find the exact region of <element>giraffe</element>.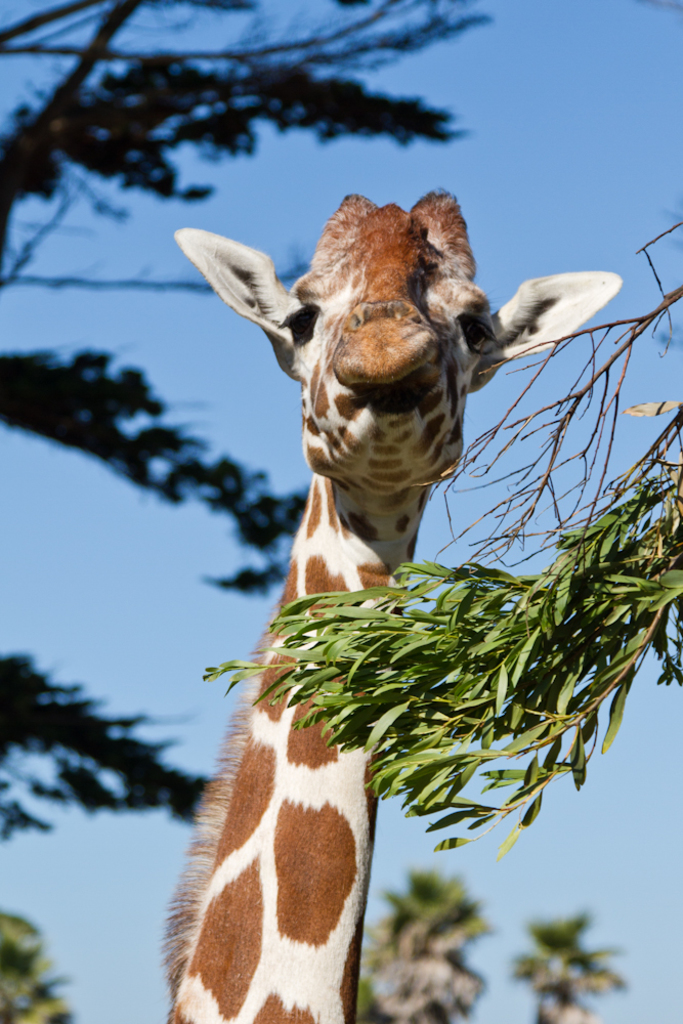
Exact region: rect(177, 187, 624, 1023).
